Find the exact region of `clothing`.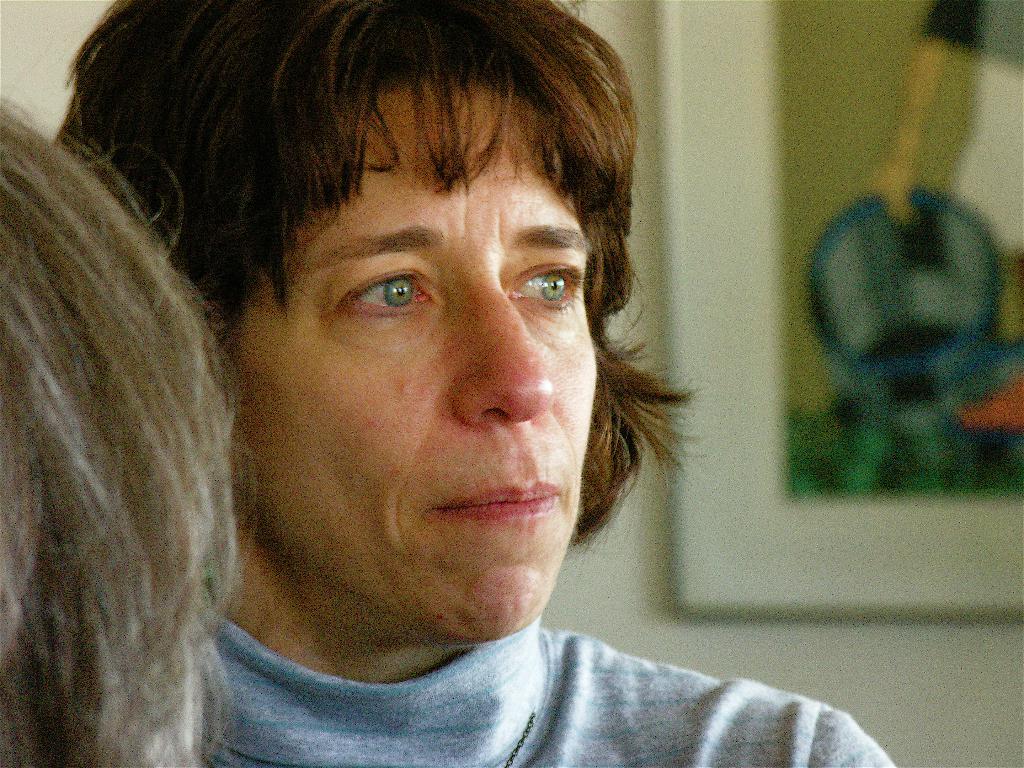
Exact region: region(207, 602, 905, 767).
